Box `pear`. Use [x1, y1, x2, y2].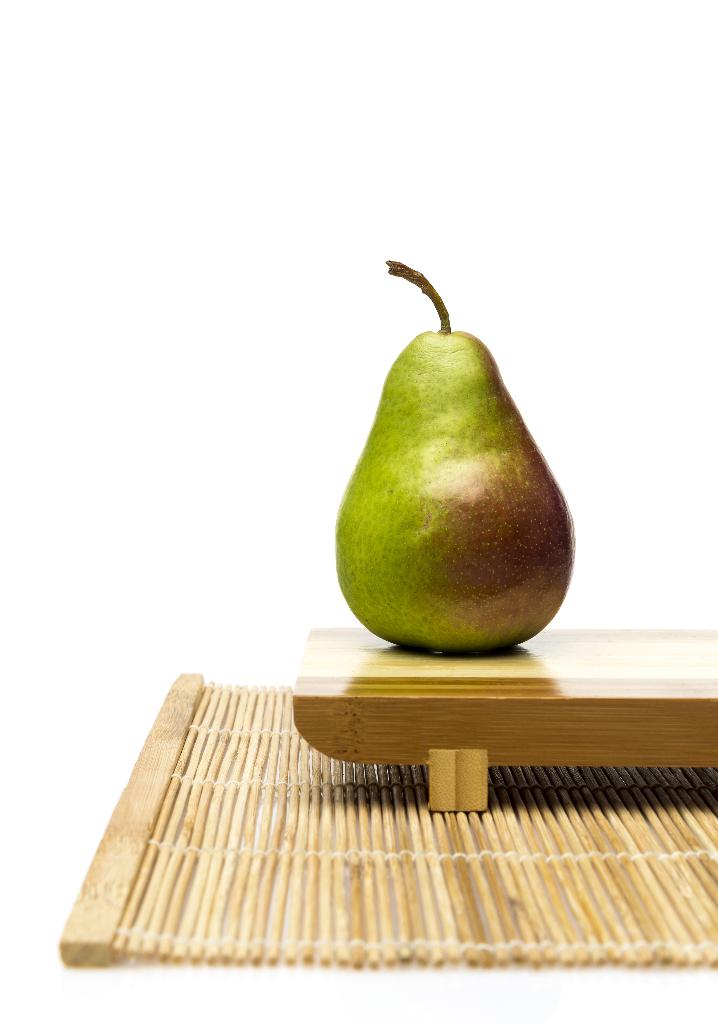
[334, 258, 578, 660].
